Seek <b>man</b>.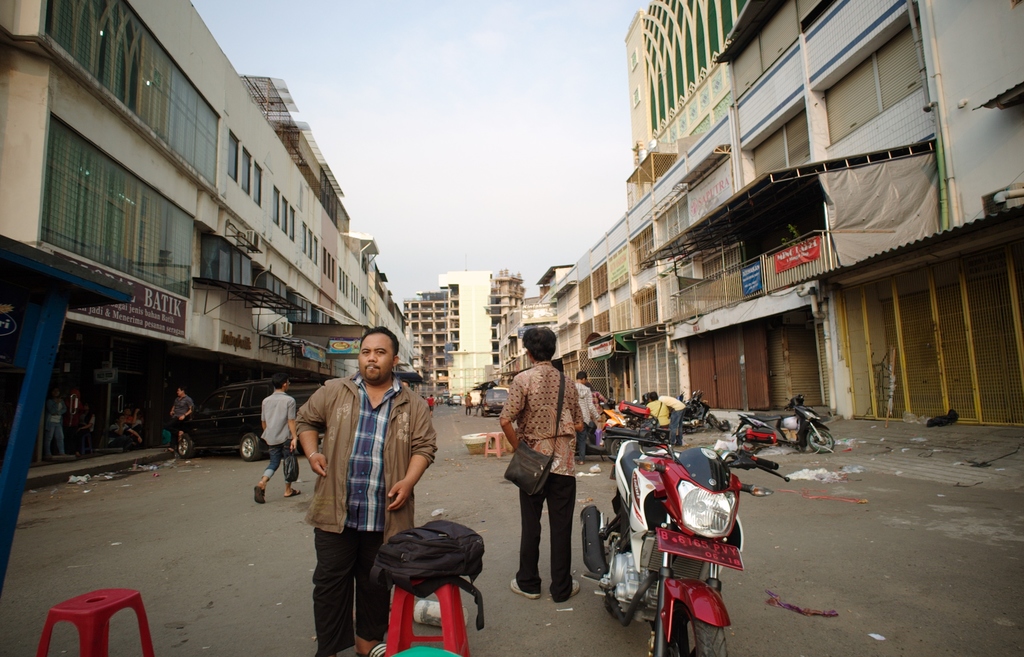
l=168, t=387, r=198, b=454.
